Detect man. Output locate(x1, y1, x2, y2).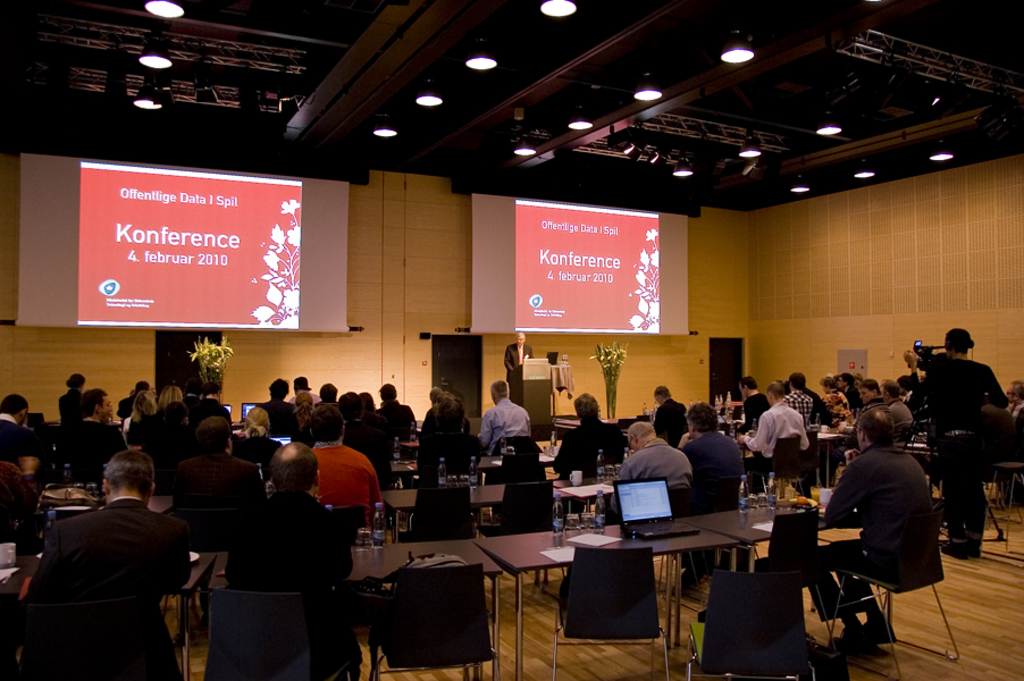
locate(305, 405, 385, 530).
